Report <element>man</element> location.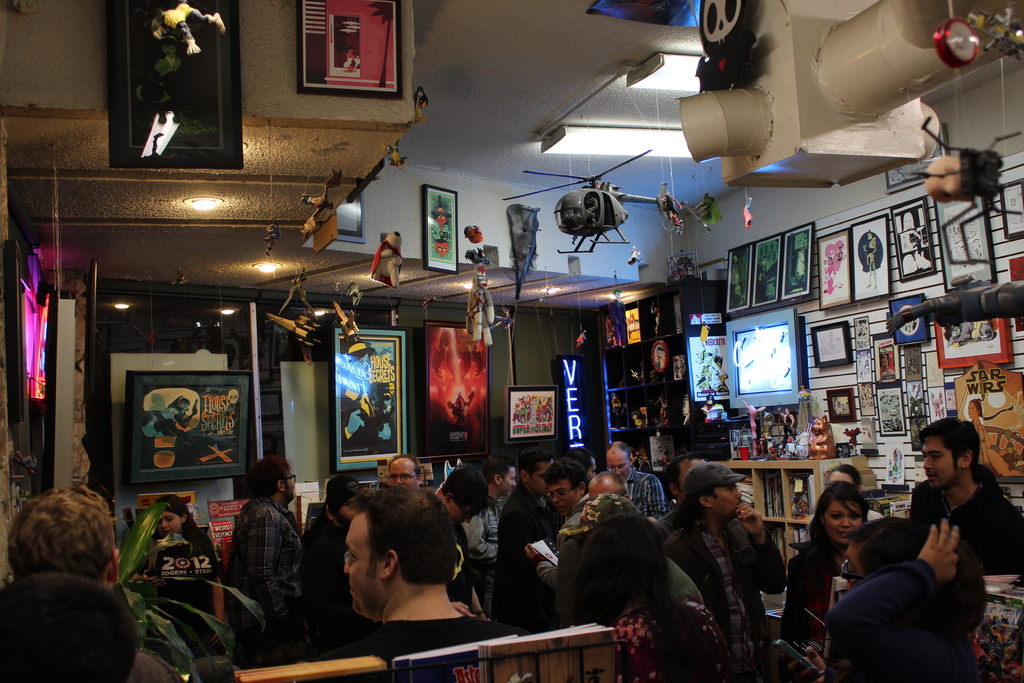
Report: x1=833 y1=244 x2=847 y2=261.
